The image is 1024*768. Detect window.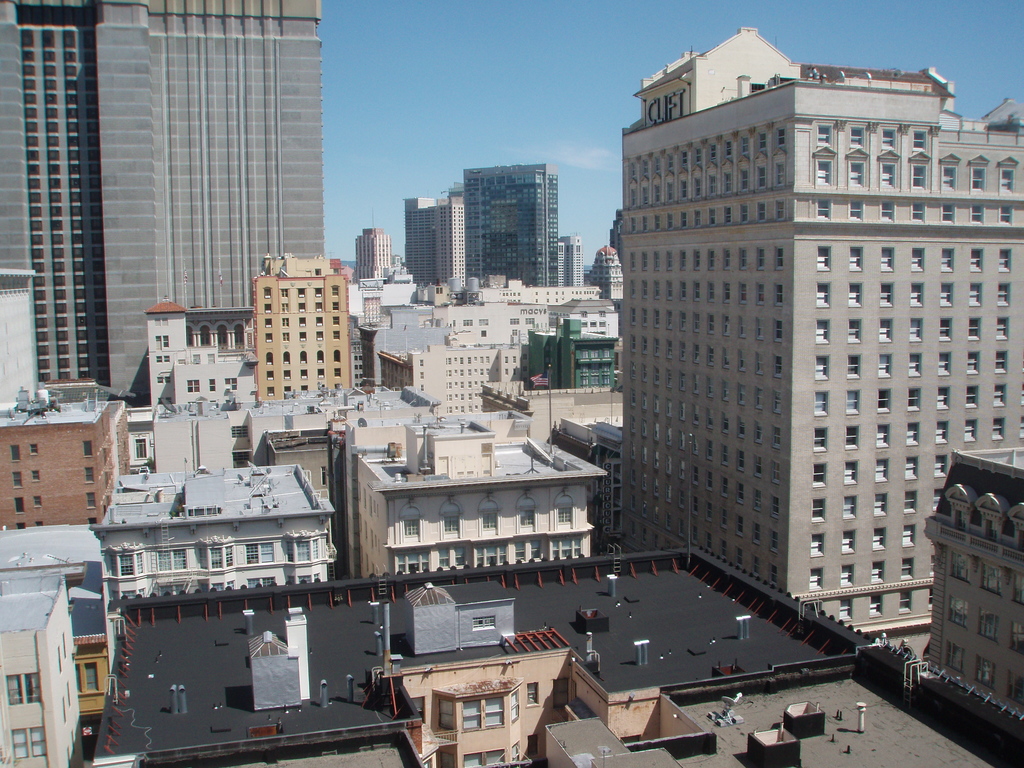
Detection: (left=461, top=748, right=503, bottom=767).
